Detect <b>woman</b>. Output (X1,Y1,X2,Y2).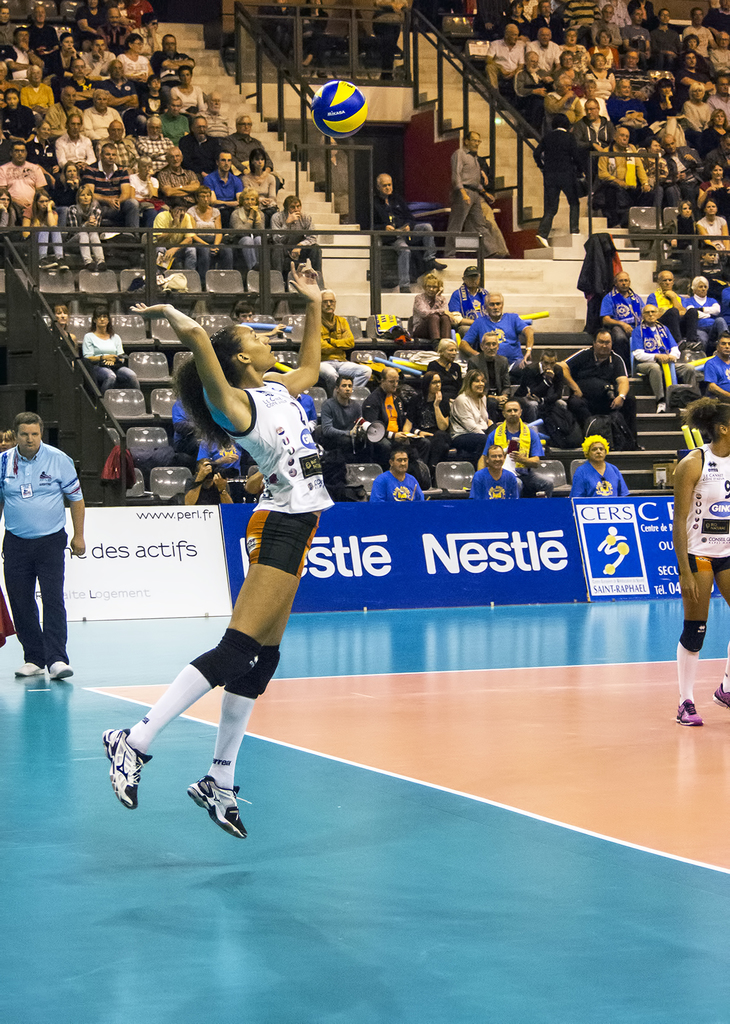
(399,364,448,455).
